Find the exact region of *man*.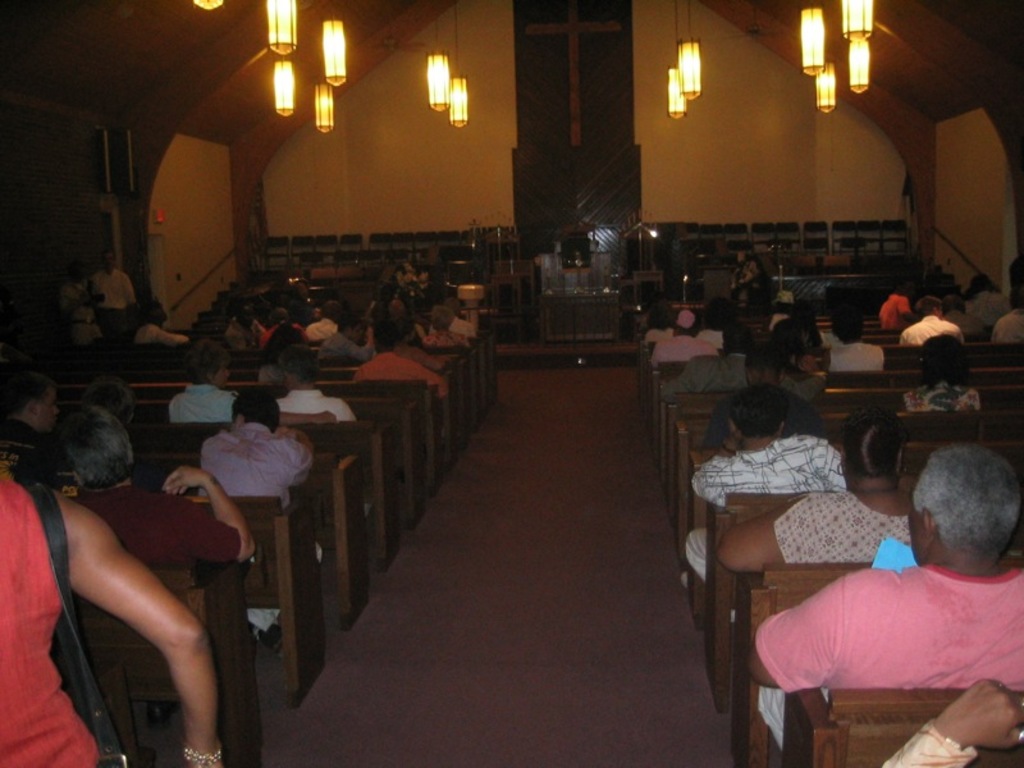
Exact region: Rect(895, 294, 961, 346).
